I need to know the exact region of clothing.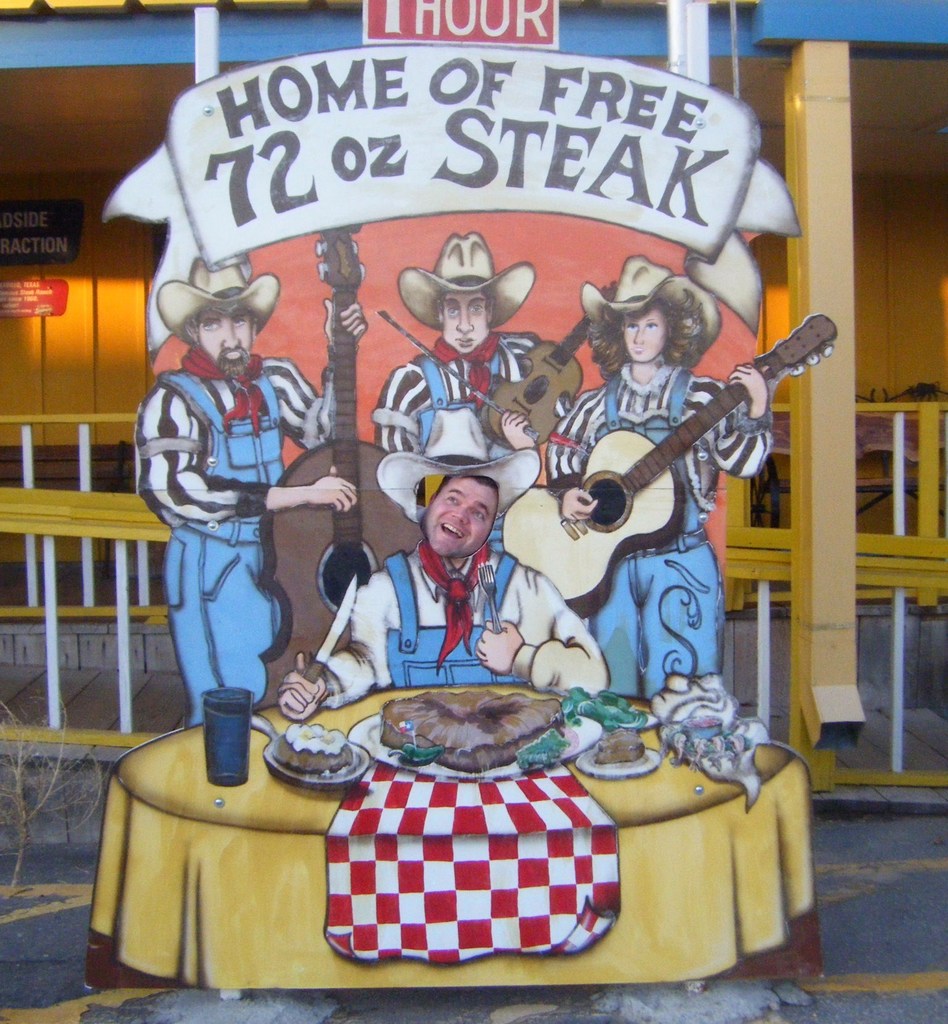
Region: region(135, 365, 334, 722).
